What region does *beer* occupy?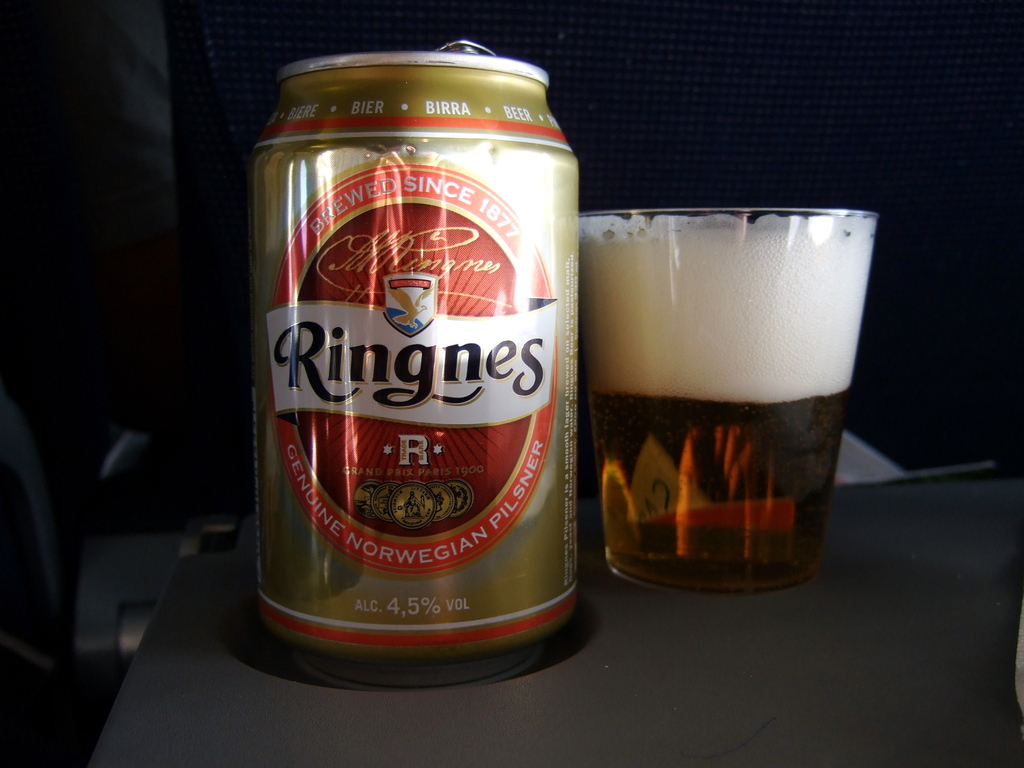
252 28 580 672.
